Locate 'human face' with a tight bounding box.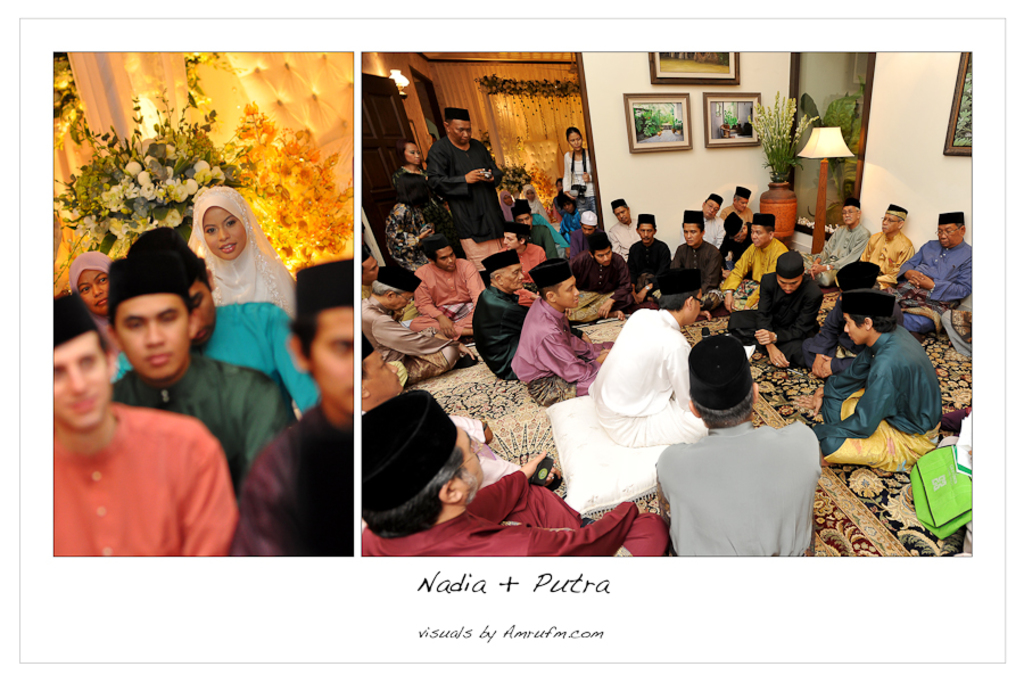
region(749, 229, 768, 244).
